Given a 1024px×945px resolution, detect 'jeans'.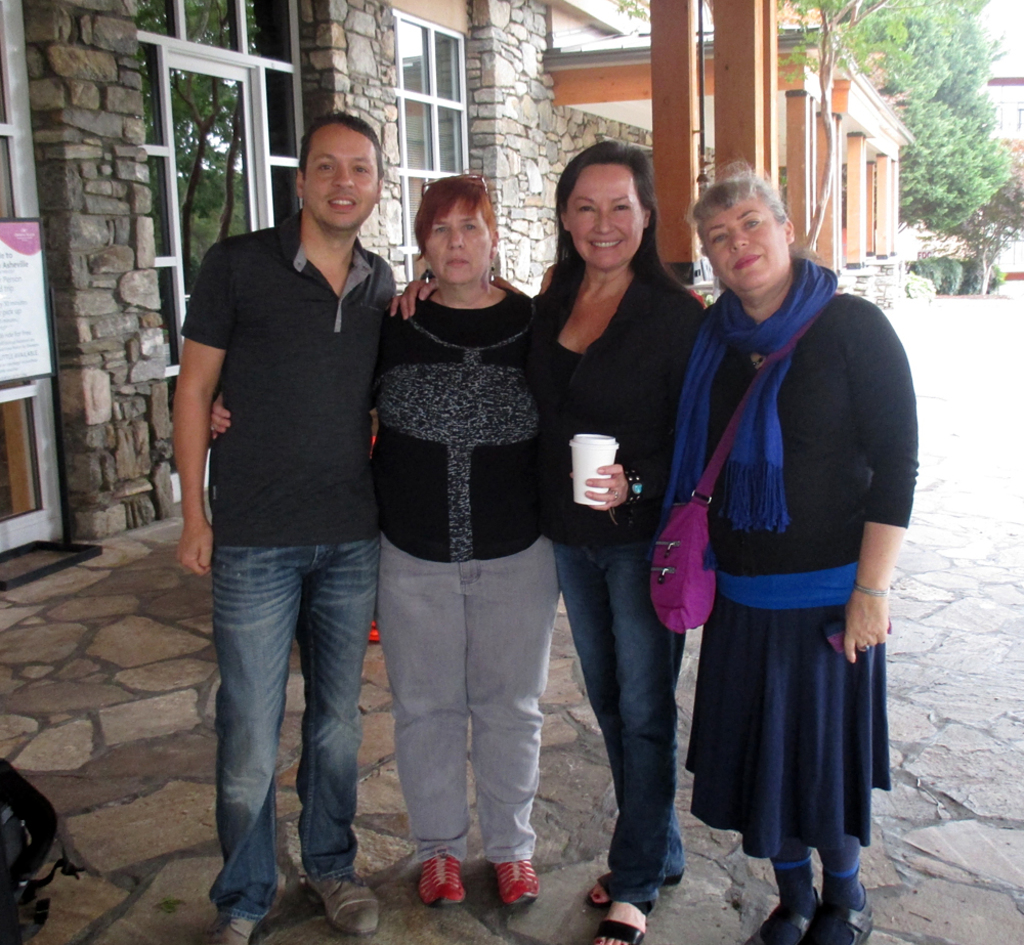
(561,490,714,913).
